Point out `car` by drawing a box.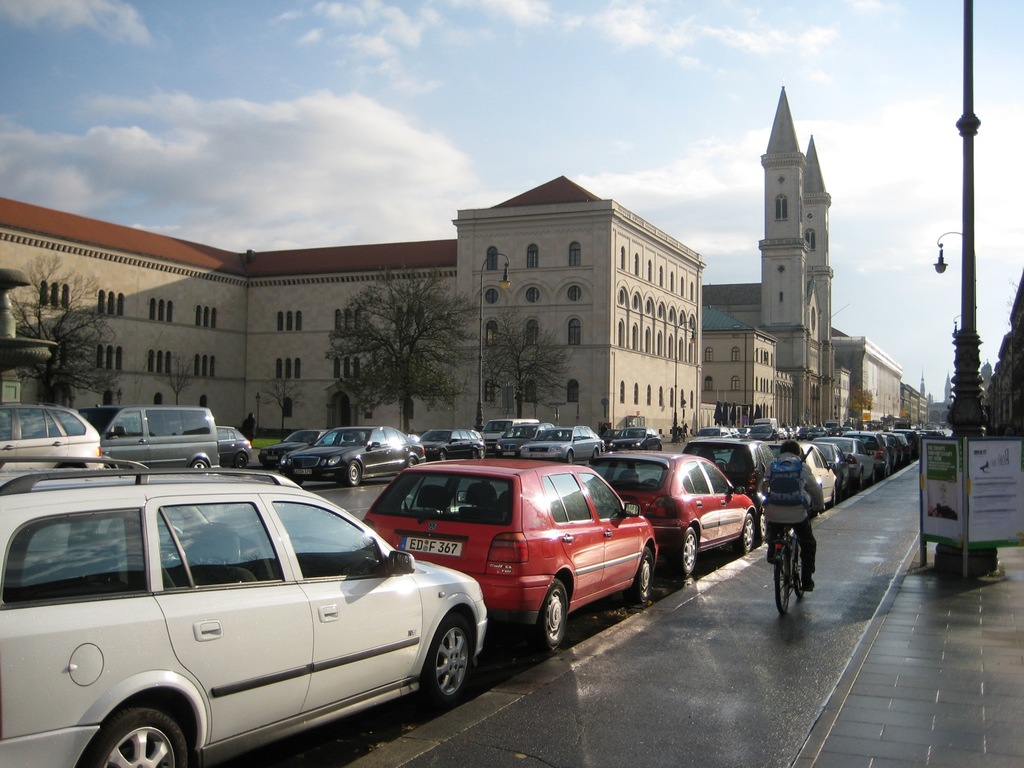
crop(0, 470, 487, 767).
